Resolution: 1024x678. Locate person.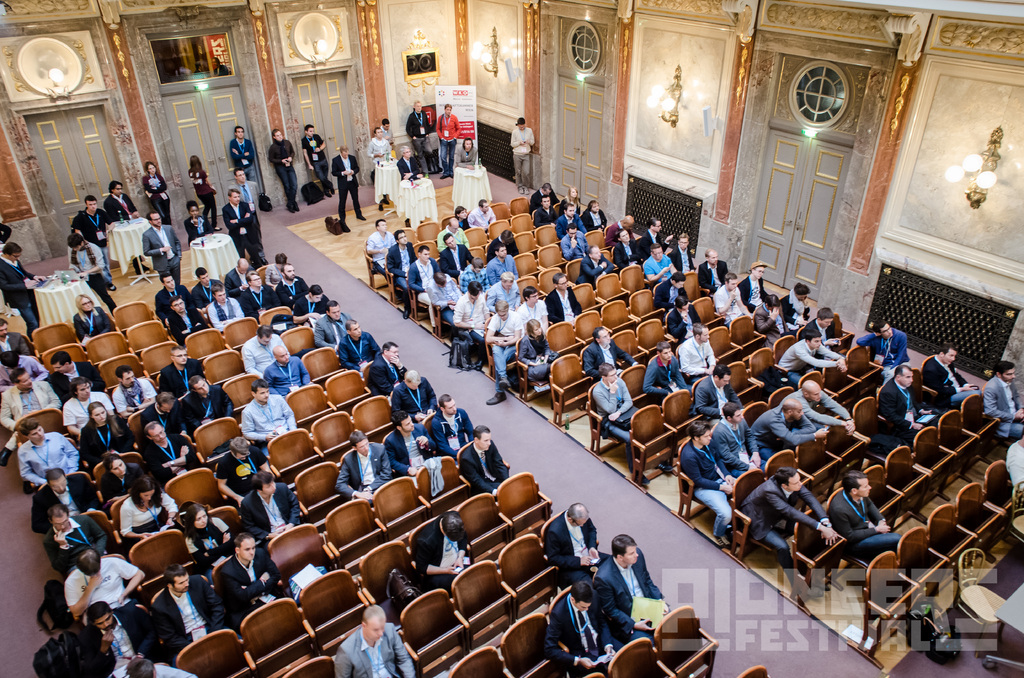
[545,567,637,677].
